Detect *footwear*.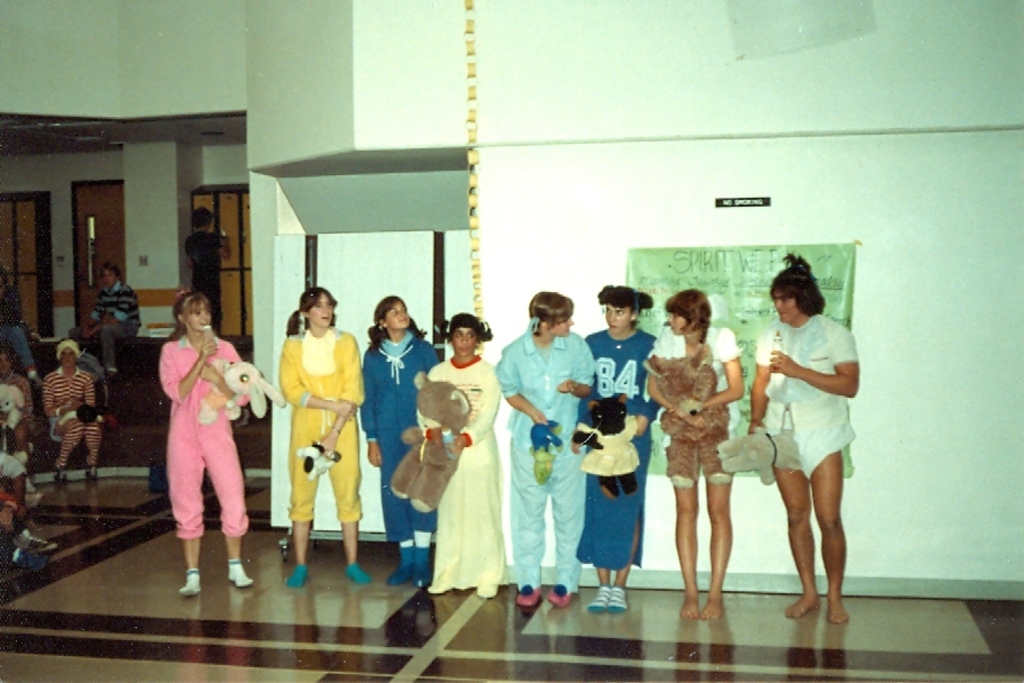
Detected at 429 576 450 593.
